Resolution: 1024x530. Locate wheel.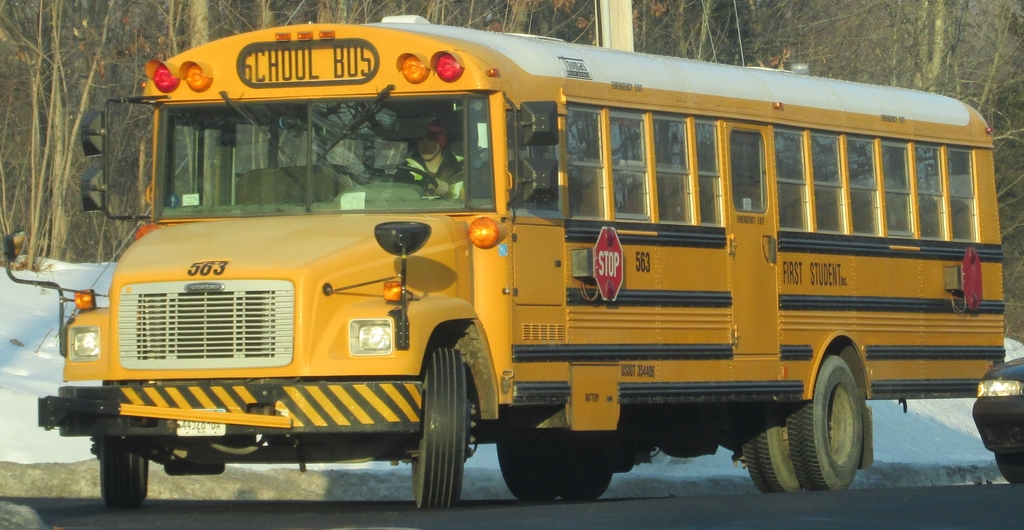
detection(496, 431, 557, 504).
